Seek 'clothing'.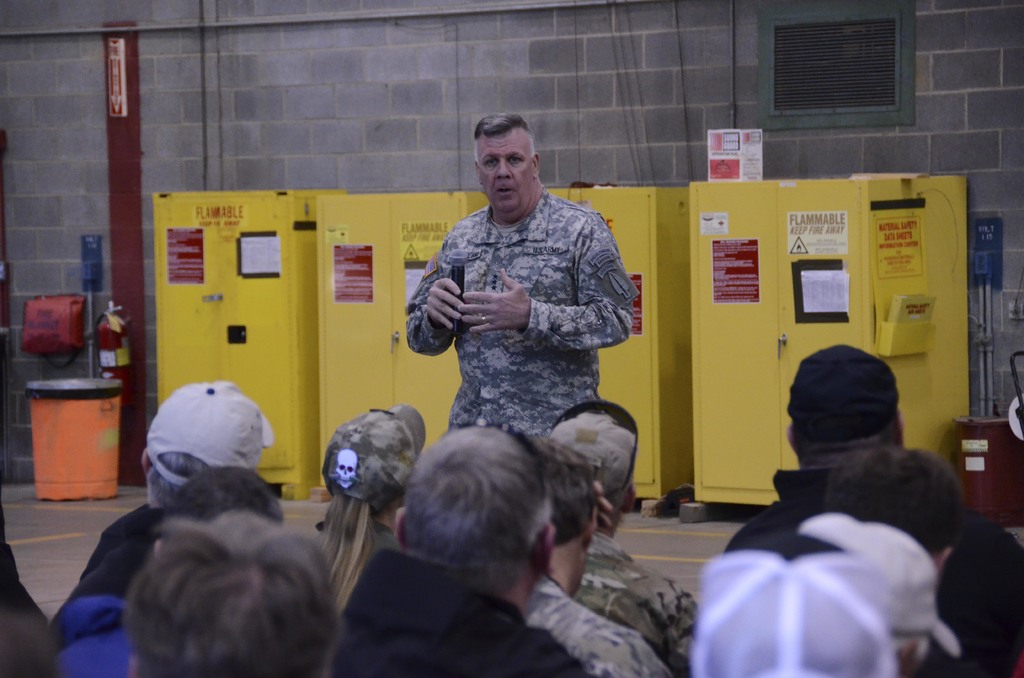
<region>50, 588, 137, 677</region>.
